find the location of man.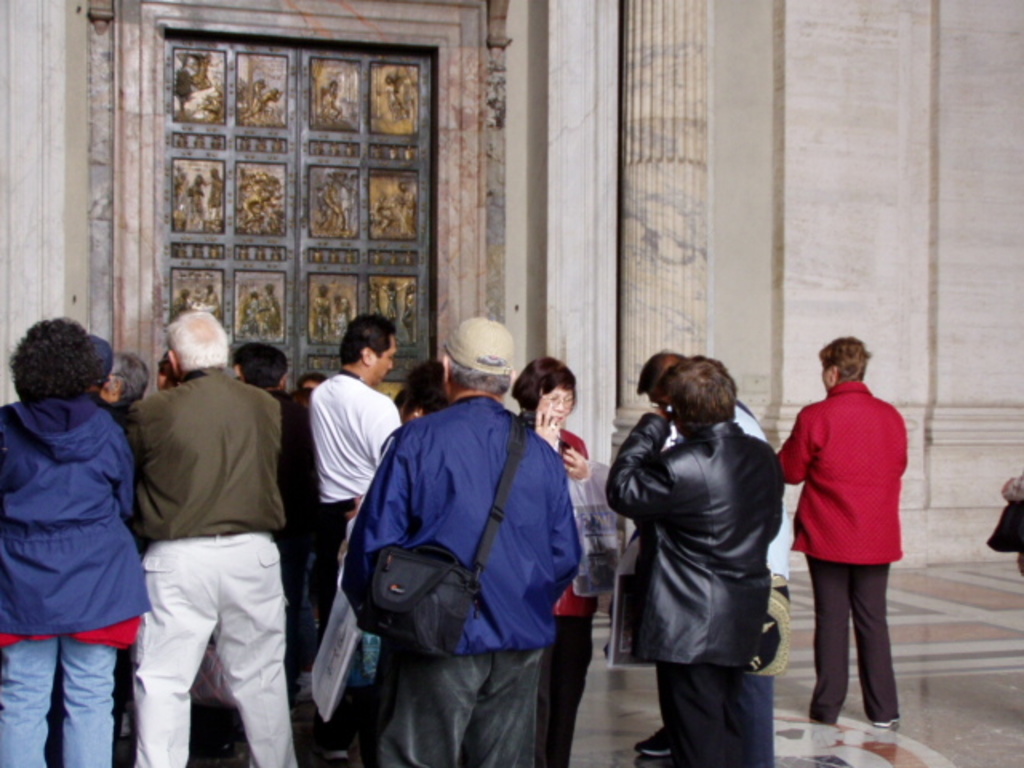
Location: l=339, t=315, r=582, b=766.
